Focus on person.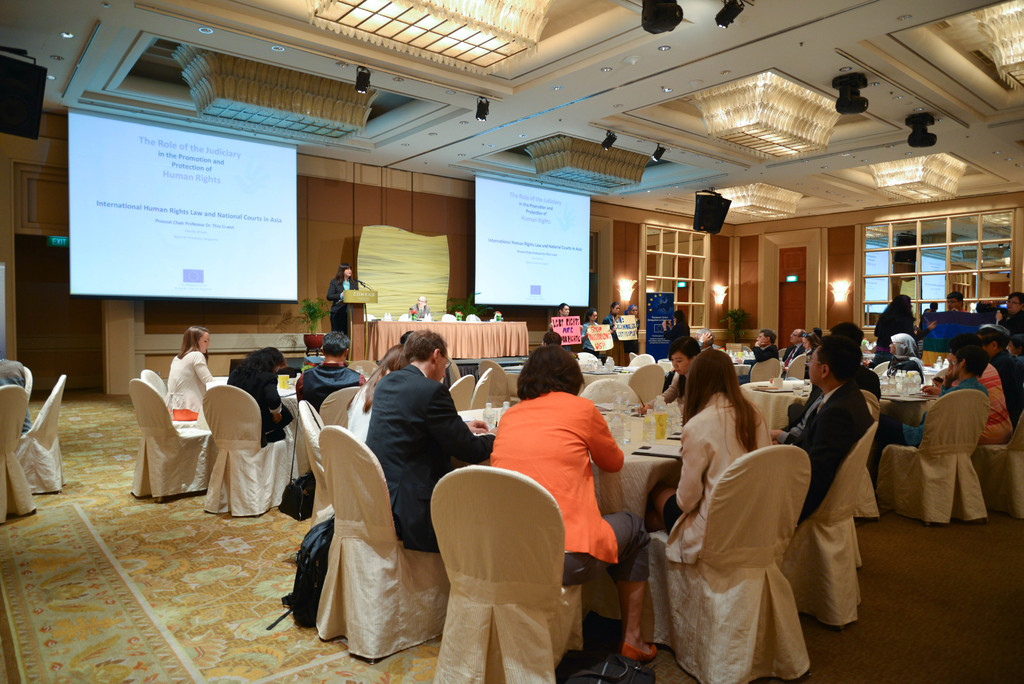
Focused at (612, 298, 619, 336).
